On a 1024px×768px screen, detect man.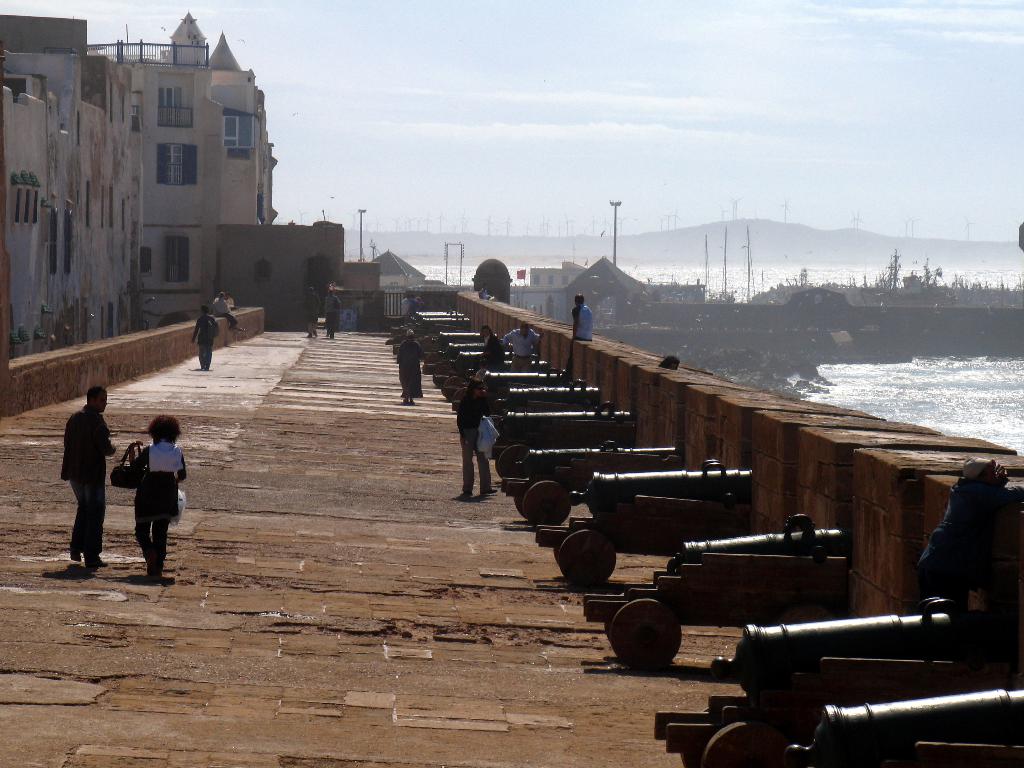
42/385/115/566.
